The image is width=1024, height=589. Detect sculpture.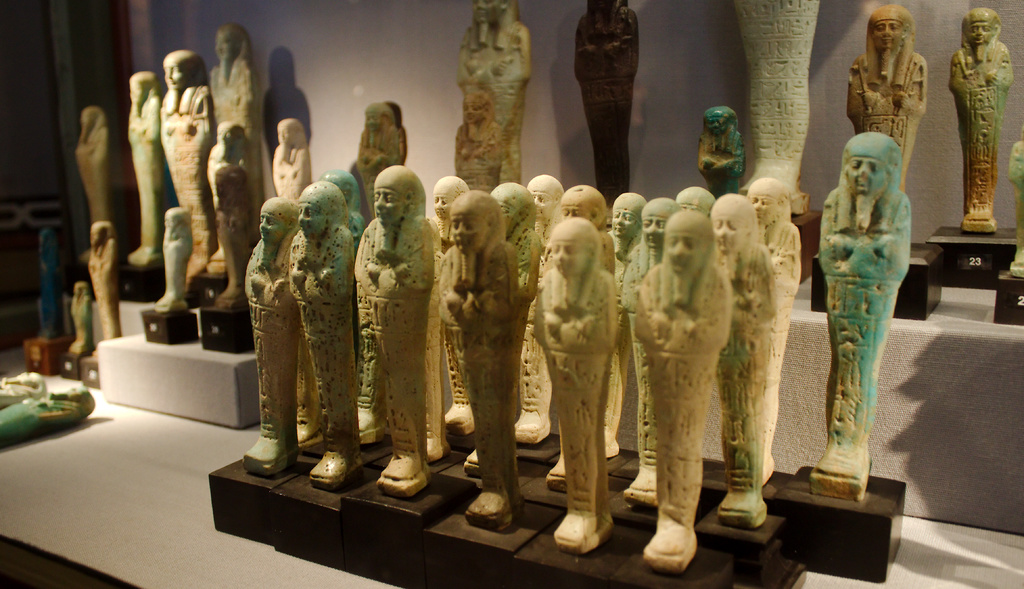
Detection: {"x1": 429, "y1": 172, "x2": 476, "y2": 429}.
